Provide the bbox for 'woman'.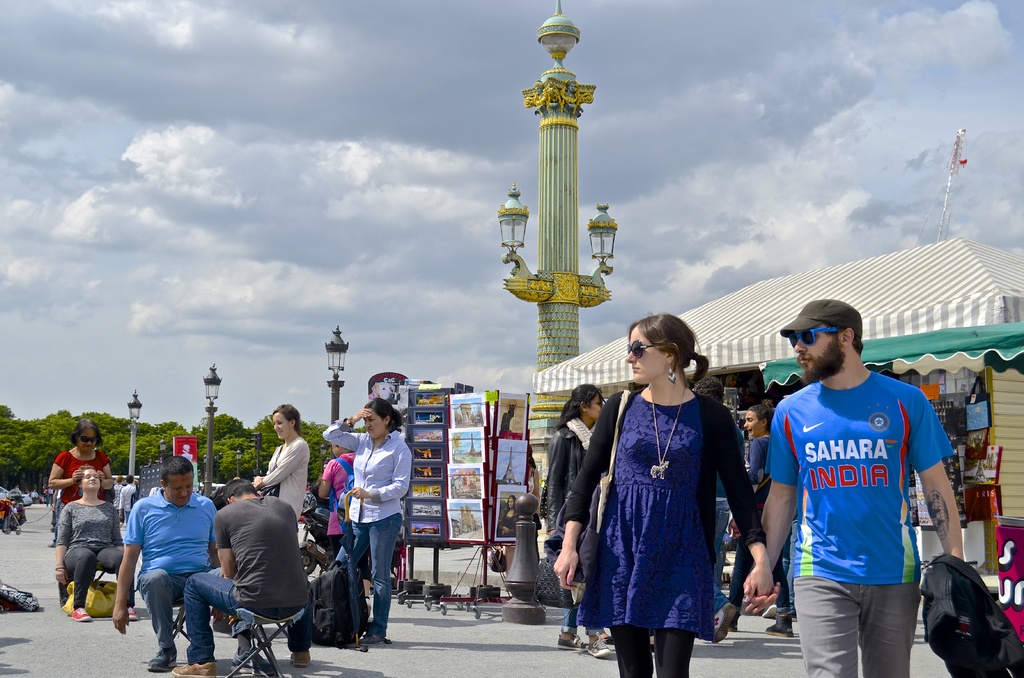
bbox=(544, 378, 621, 643).
